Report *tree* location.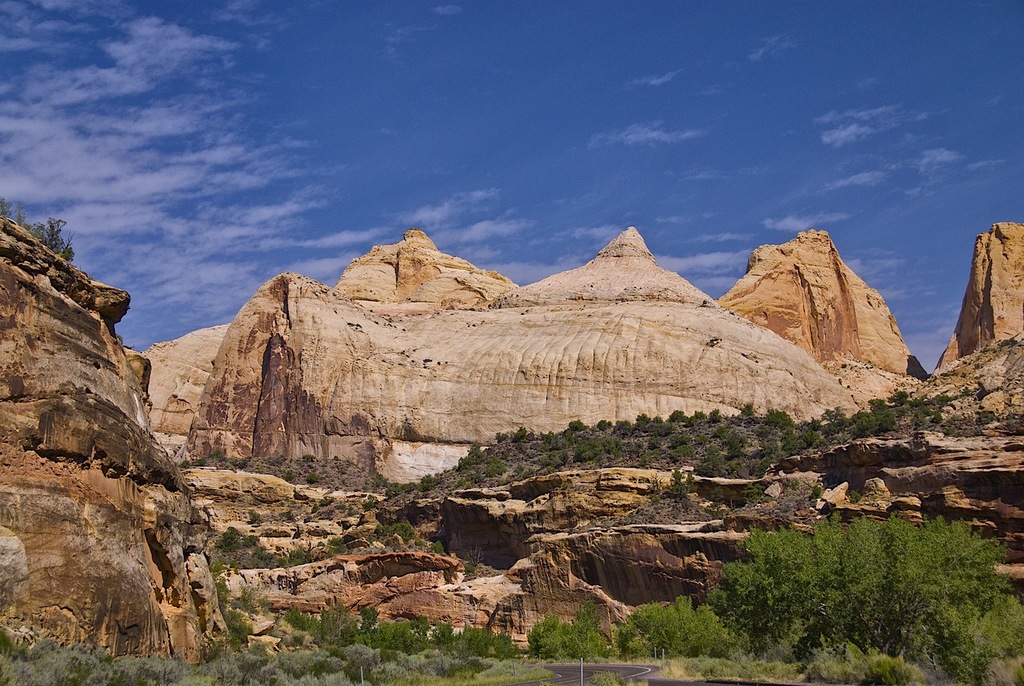
Report: left=708, top=514, right=851, bottom=656.
